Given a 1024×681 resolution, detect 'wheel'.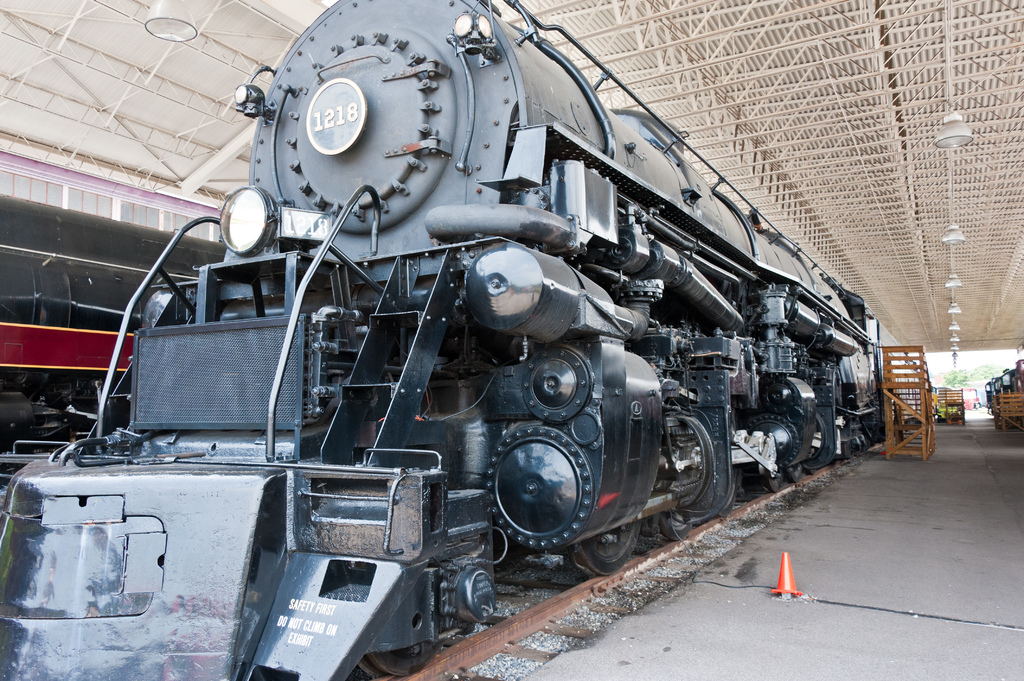
{"left": 358, "top": 639, "right": 446, "bottom": 676}.
